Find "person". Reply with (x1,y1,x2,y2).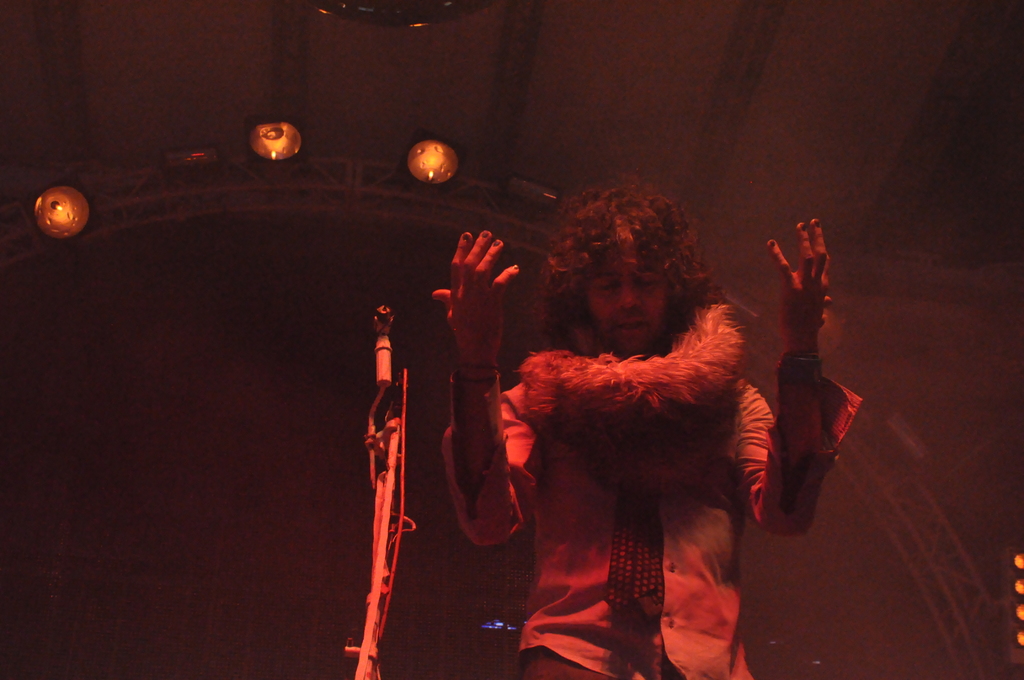
(438,175,842,679).
